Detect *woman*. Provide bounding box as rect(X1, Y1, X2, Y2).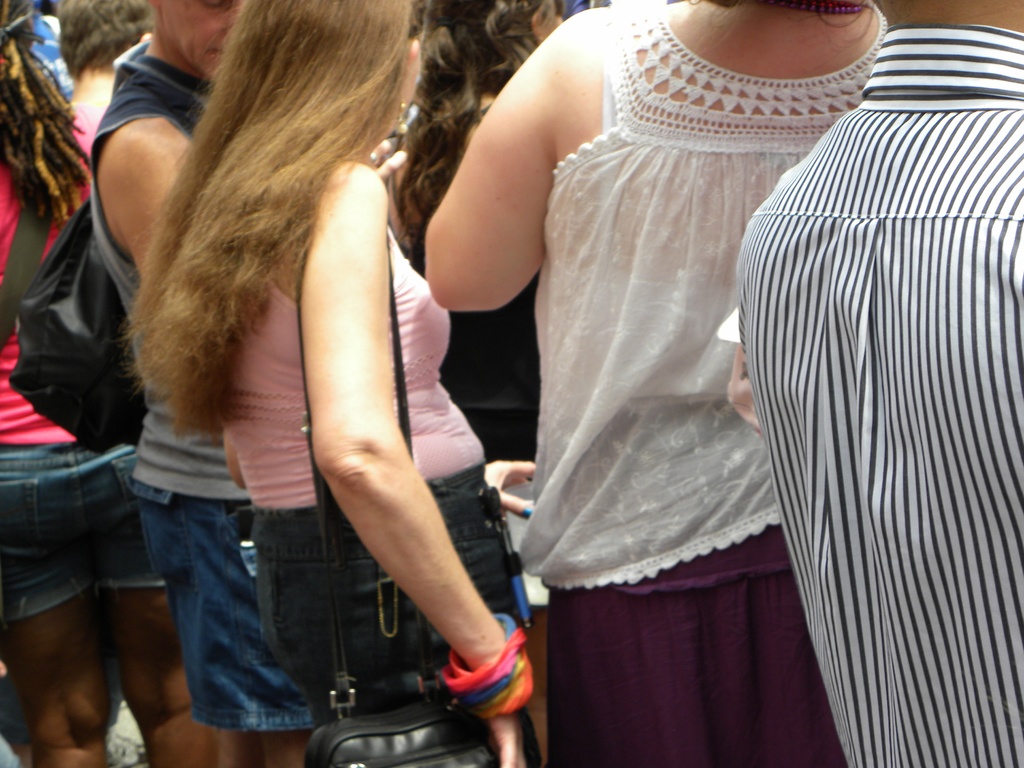
rect(120, 0, 545, 767).
